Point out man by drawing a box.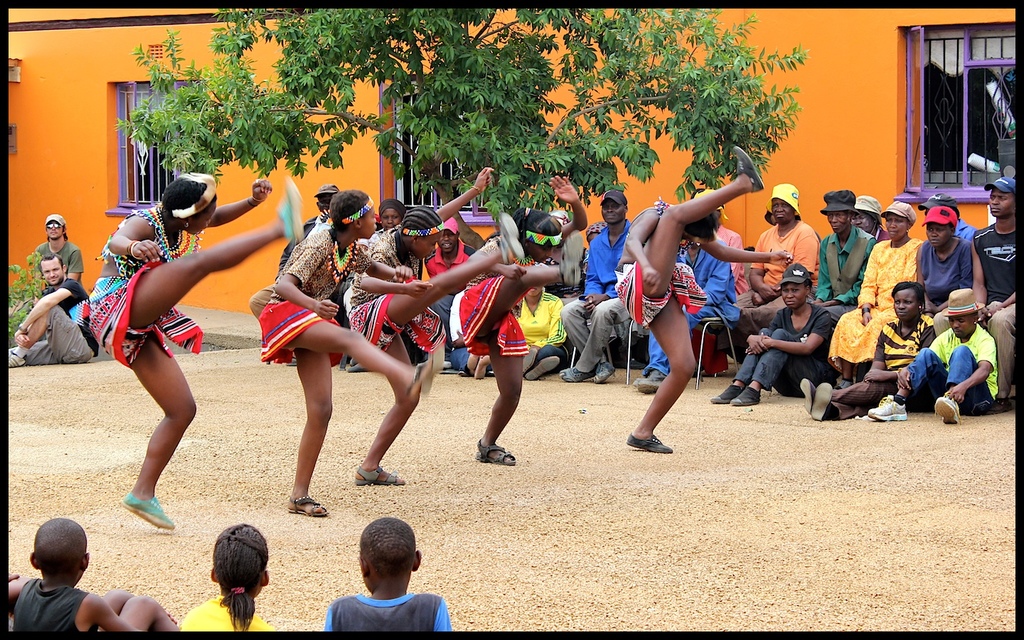
bbox=[714, 260, 834, 426].
